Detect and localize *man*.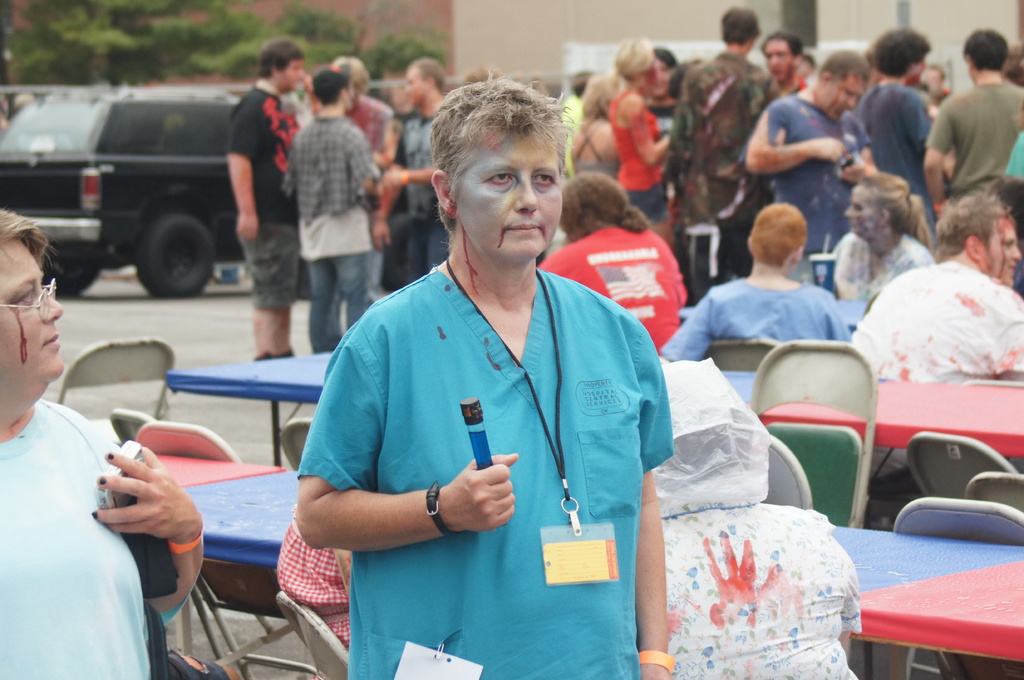
Localized at bbox=[317, 98, 692, 679].
